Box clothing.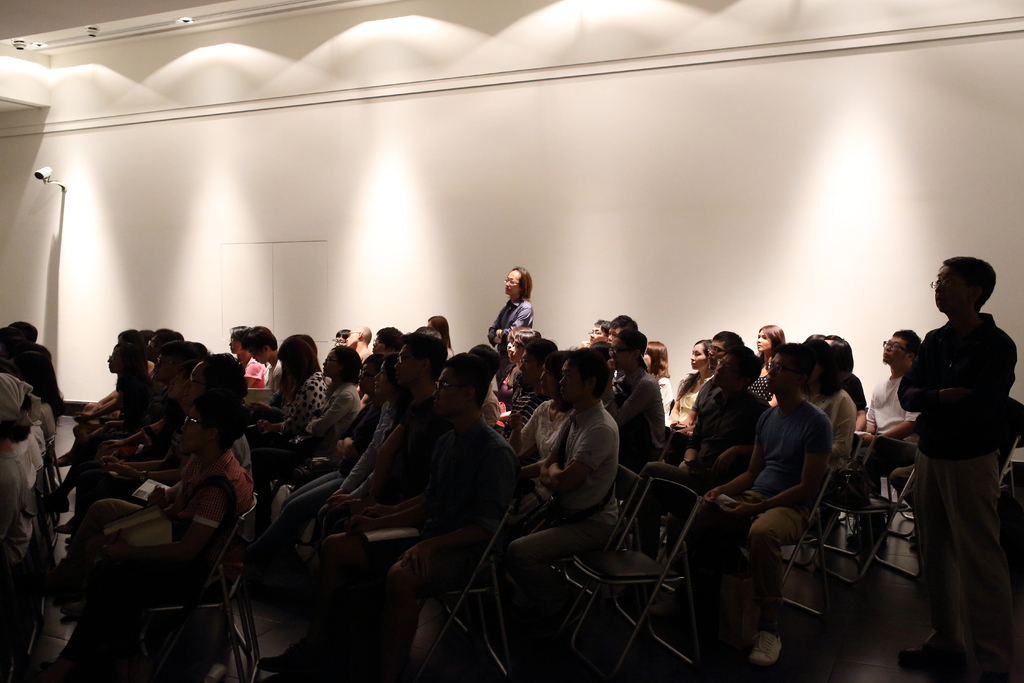
{"x1": 58, "y1": 448, "x2": 249, "y2": 665}.
